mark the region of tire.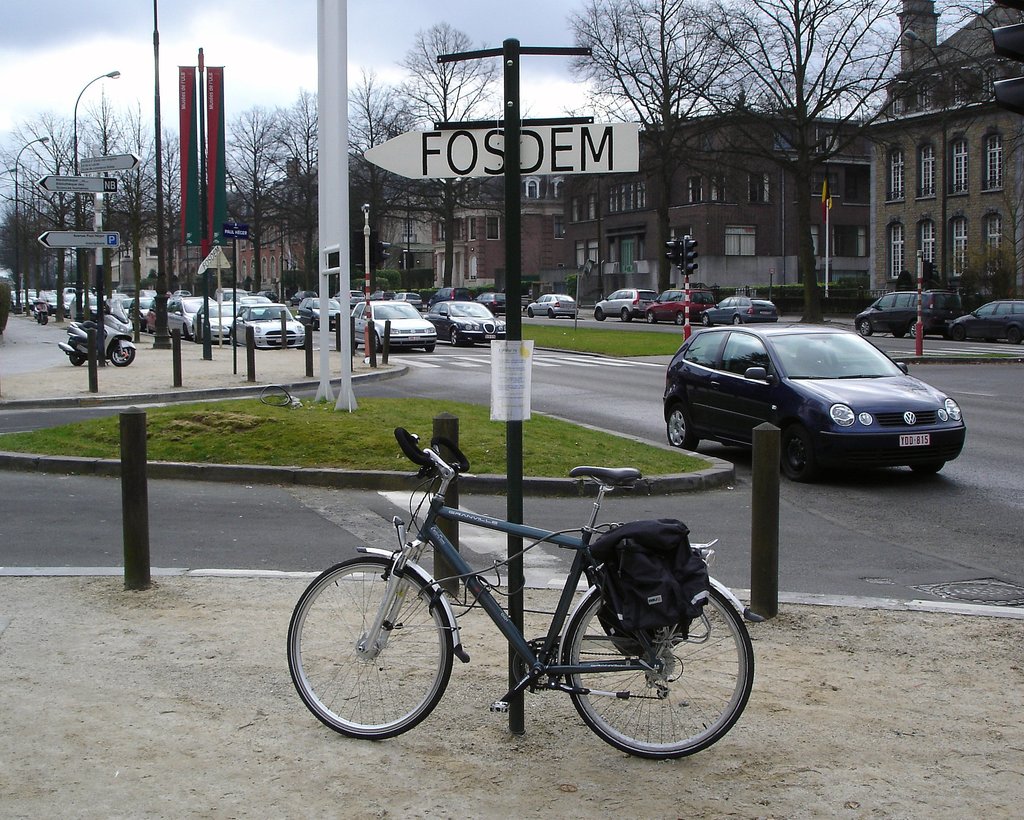
Region: 561 562 750 762.
